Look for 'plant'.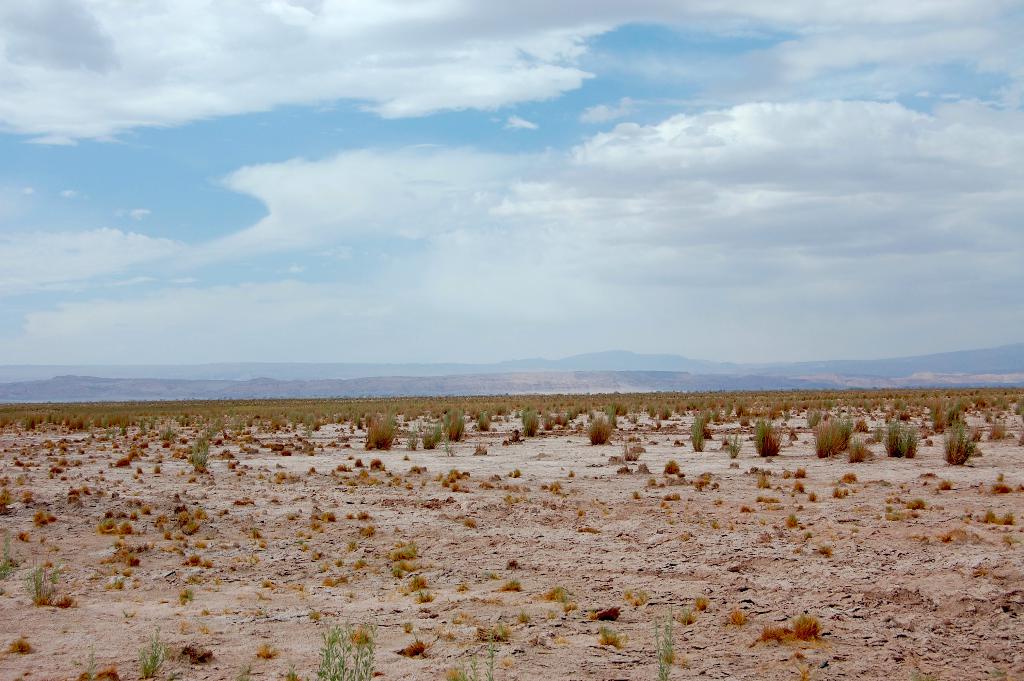
Found: crop(457, 610, 472, 621).
